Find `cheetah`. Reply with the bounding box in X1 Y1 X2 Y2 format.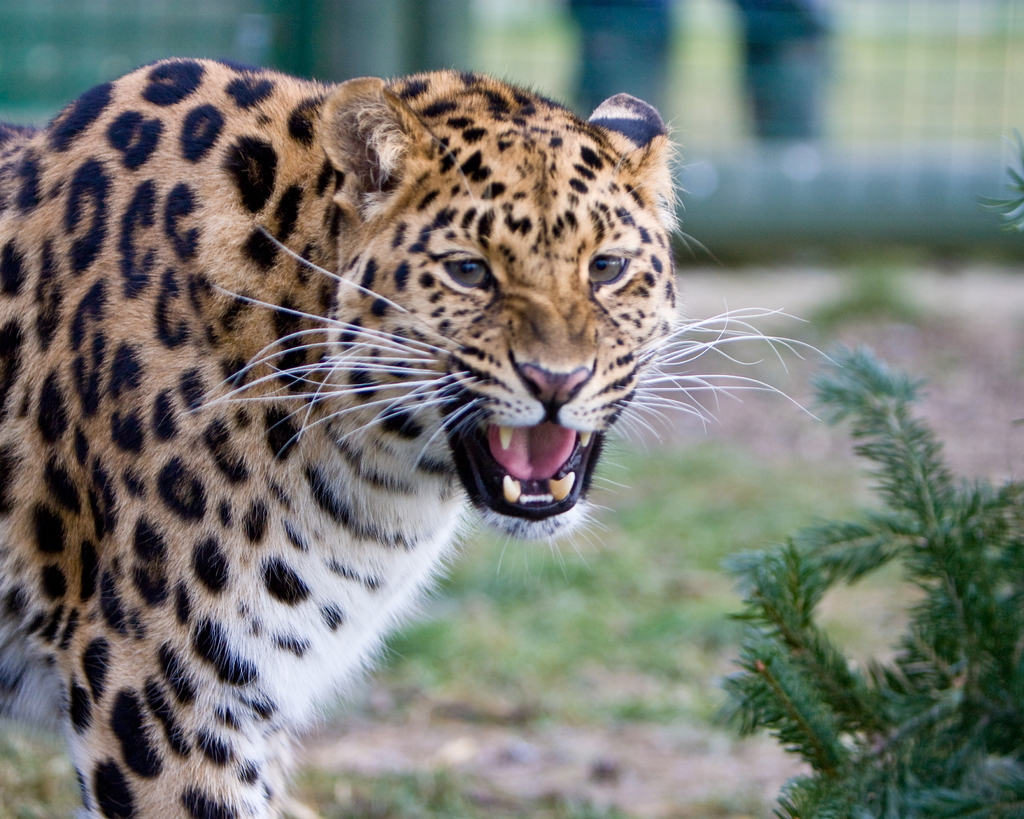
0 56 838 818.
